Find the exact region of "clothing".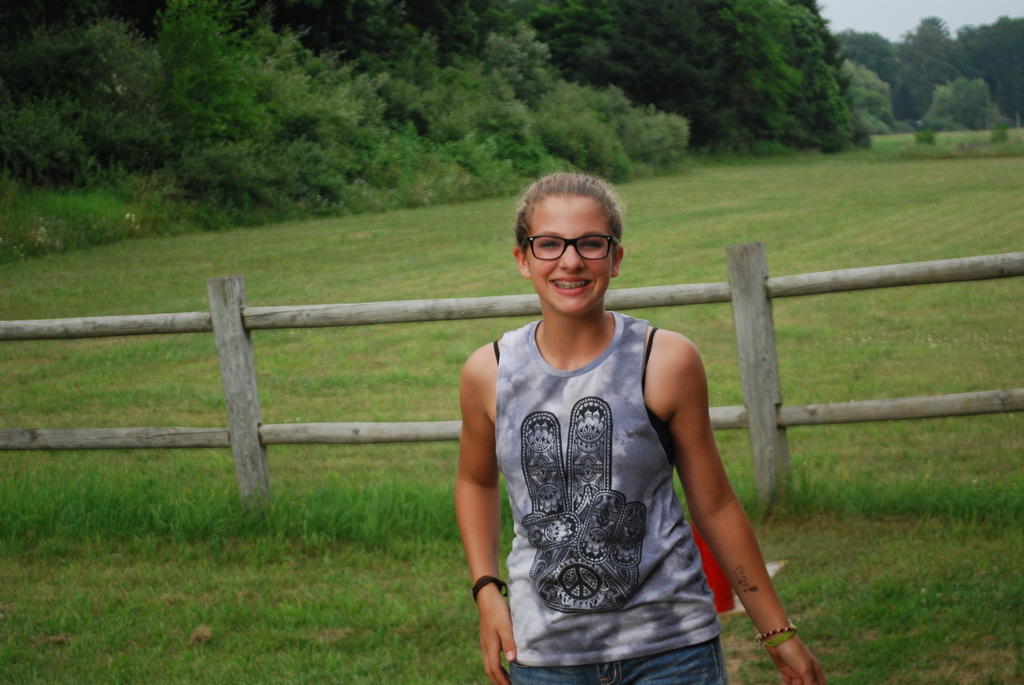
Exact region: [506, 643, 723, 684].
